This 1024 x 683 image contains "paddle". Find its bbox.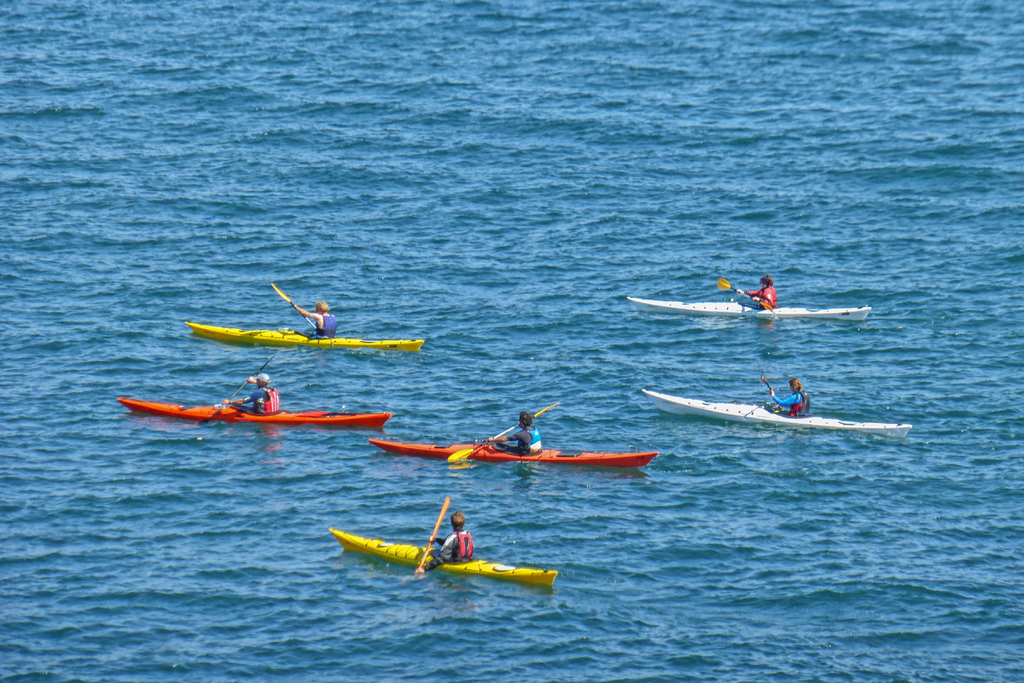
region(717, 273, 781, 322).
